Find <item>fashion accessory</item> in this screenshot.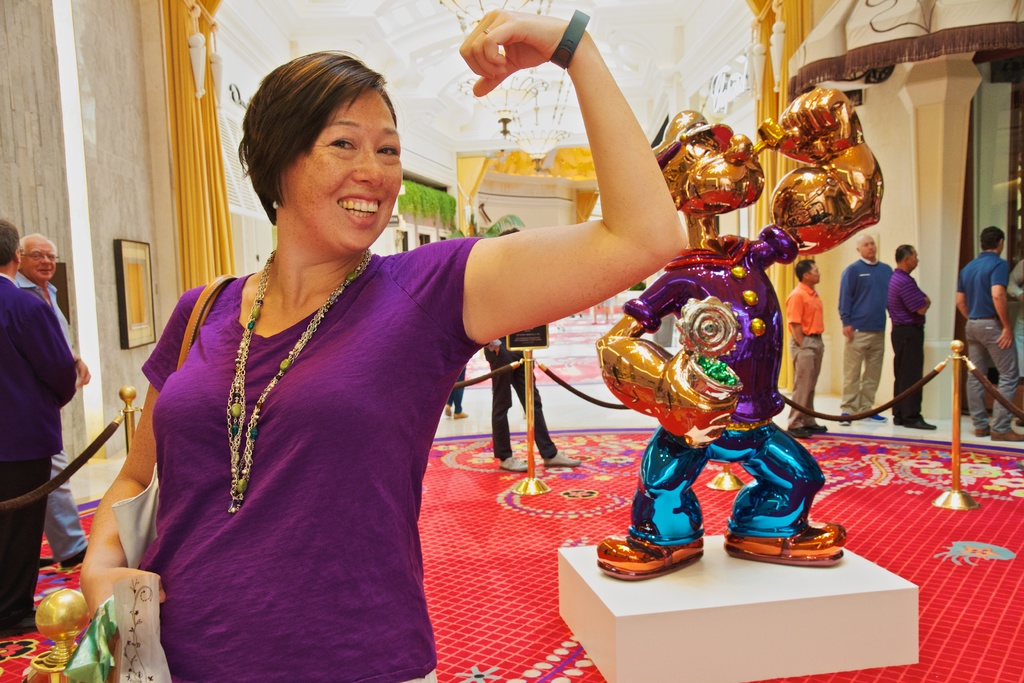
The bounding box for <item>fashion accessory</item> is crop(787, 427, 812, 439).
